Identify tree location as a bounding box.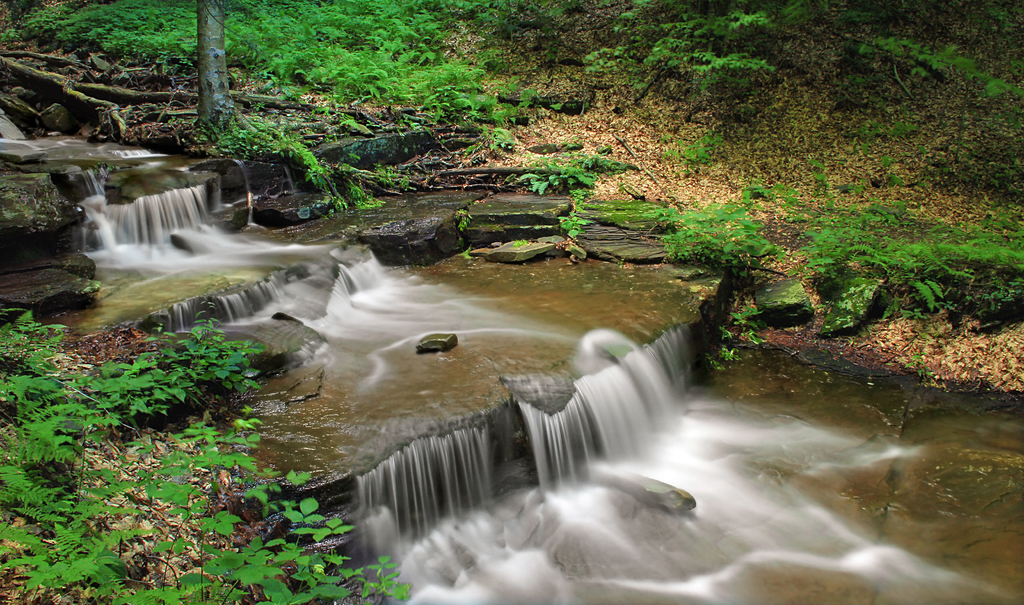
582,0,825,111.
